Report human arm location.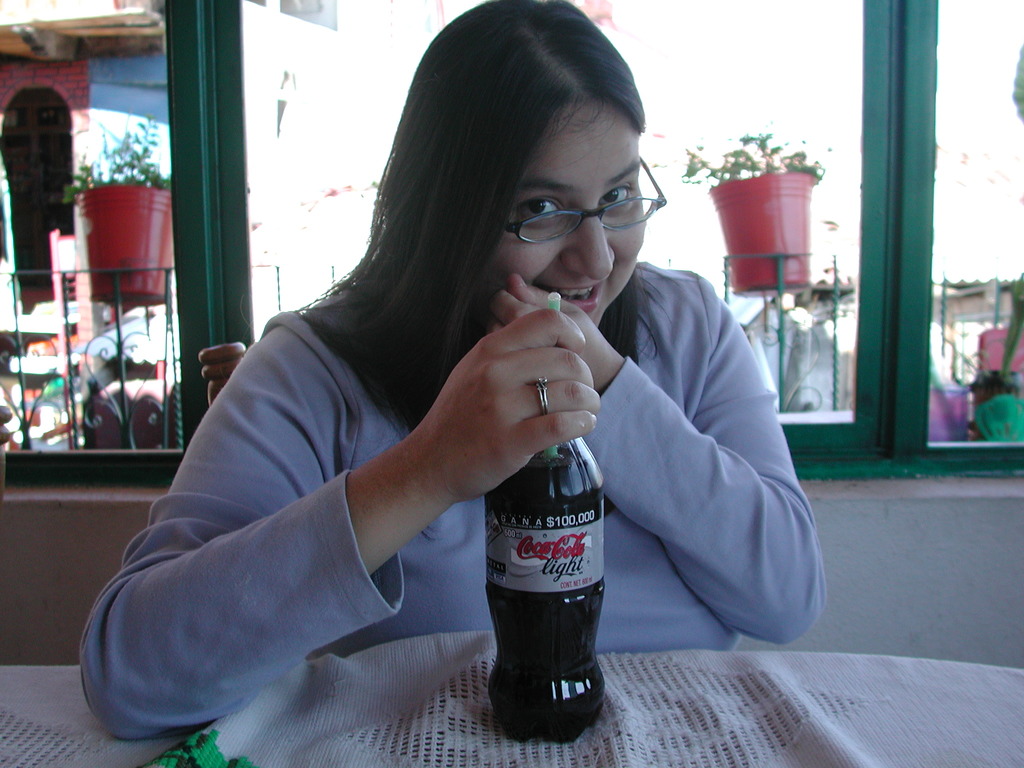
Report: 497:274:824:650.
